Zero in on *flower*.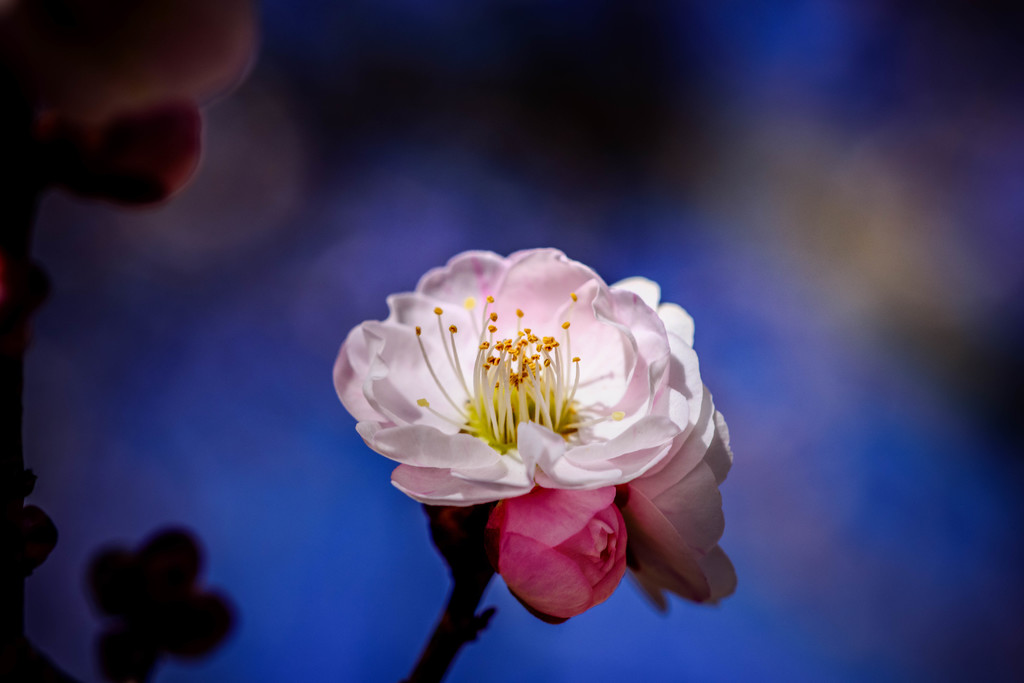
Zeroed in: locate(482, 482, 620, 623).
